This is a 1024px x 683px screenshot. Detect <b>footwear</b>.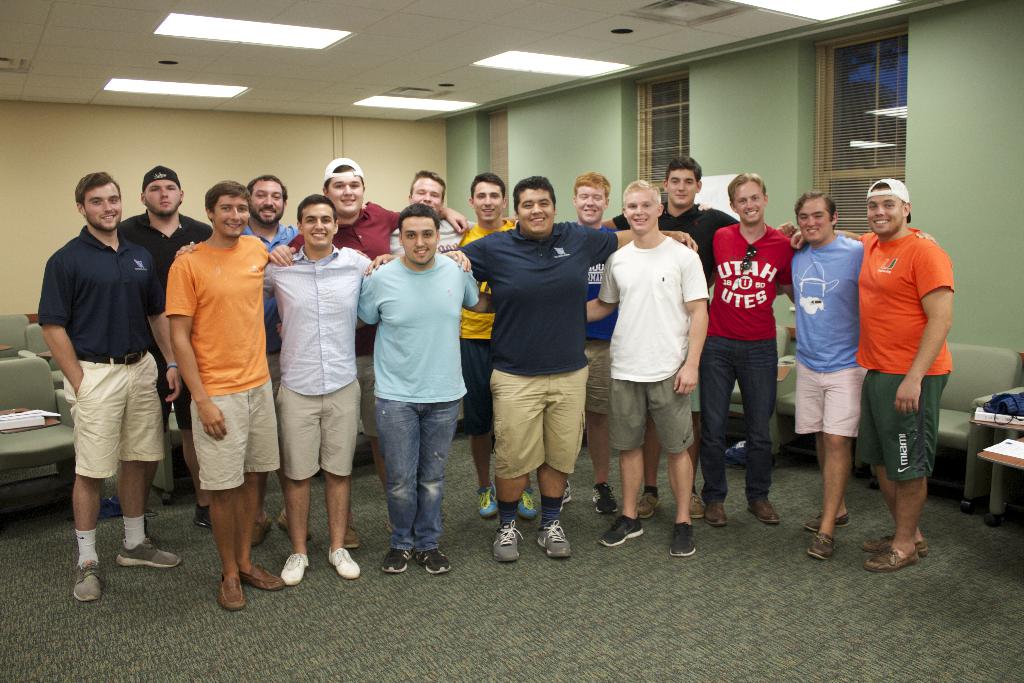
639/496/659/520.
